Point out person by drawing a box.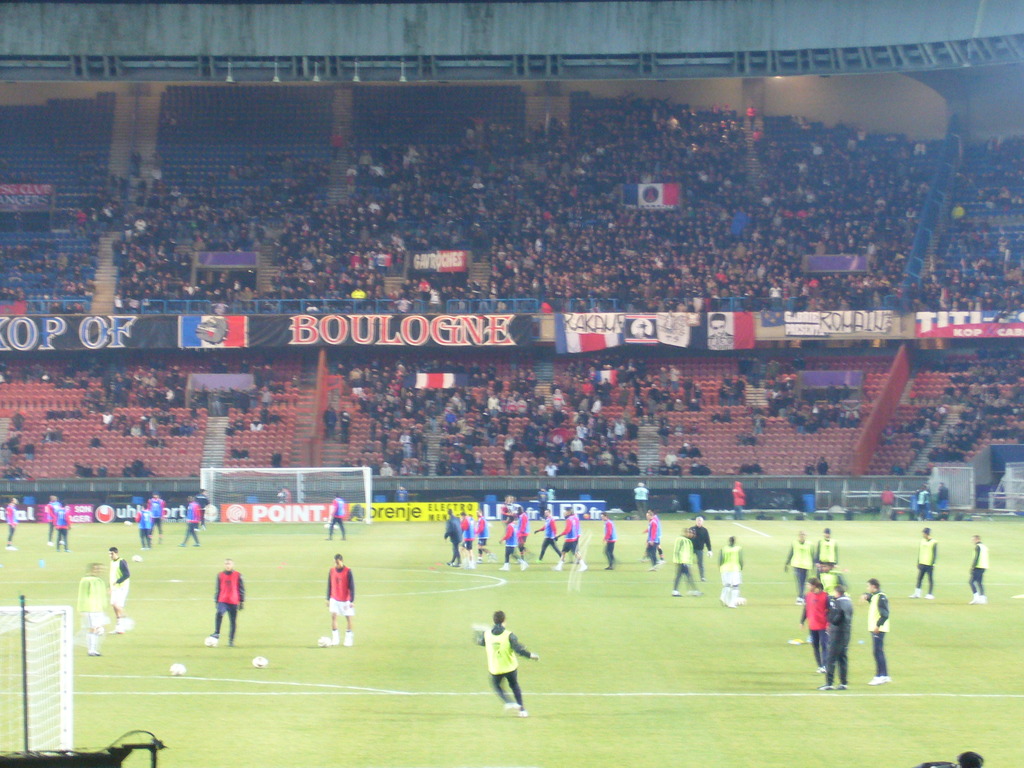
bbox=[810, 522, 840, 594].
